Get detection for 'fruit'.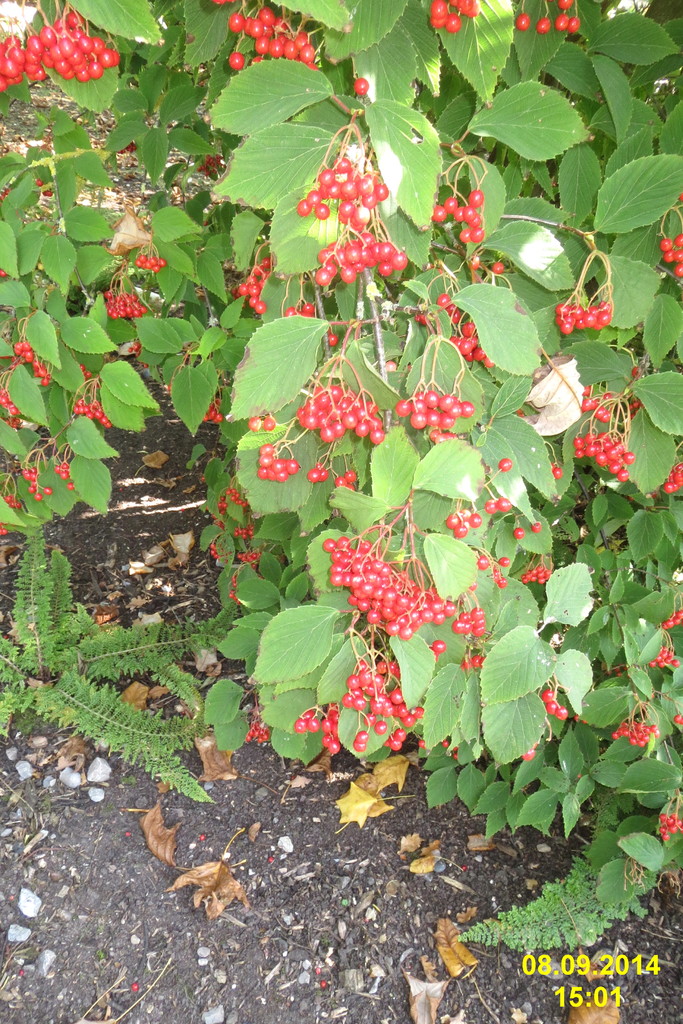
Detection: bbox(245, 417, 260, 429).
